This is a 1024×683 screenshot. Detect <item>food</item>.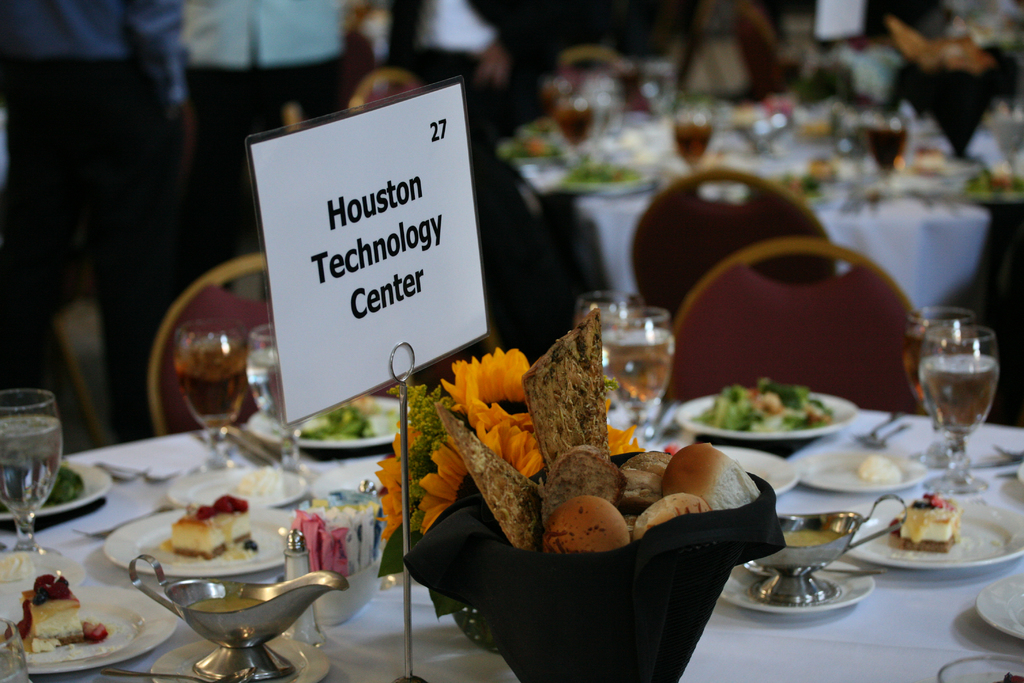
crop(894, 491, 960, 557).
